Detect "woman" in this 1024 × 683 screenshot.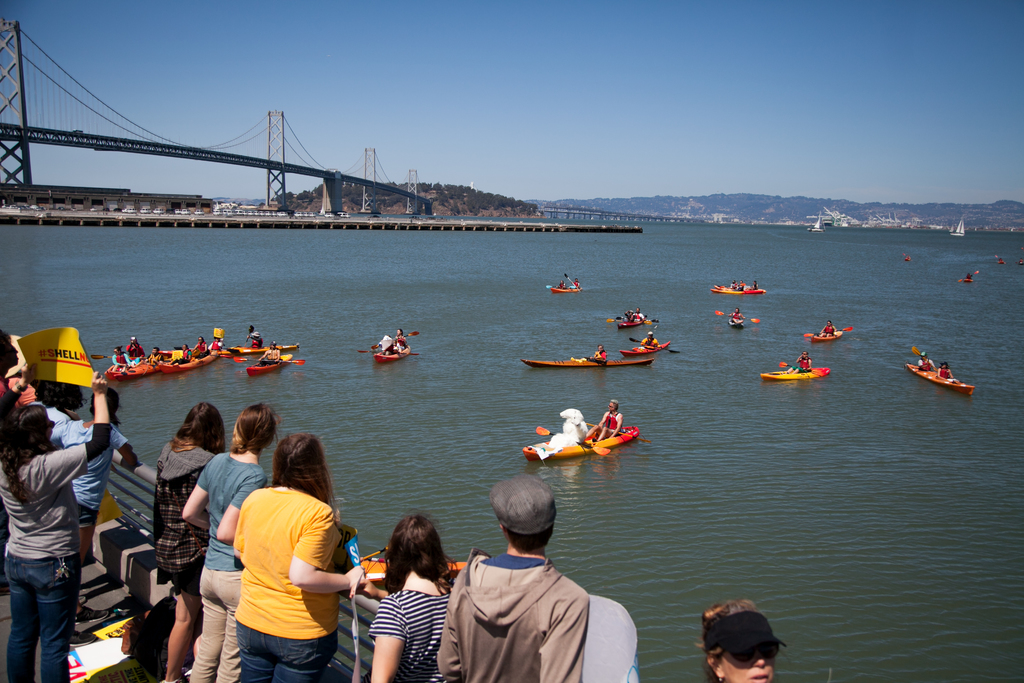
Detection: {"x1": 47, "y1": 387, "x2": 140, "y2": 645}.
